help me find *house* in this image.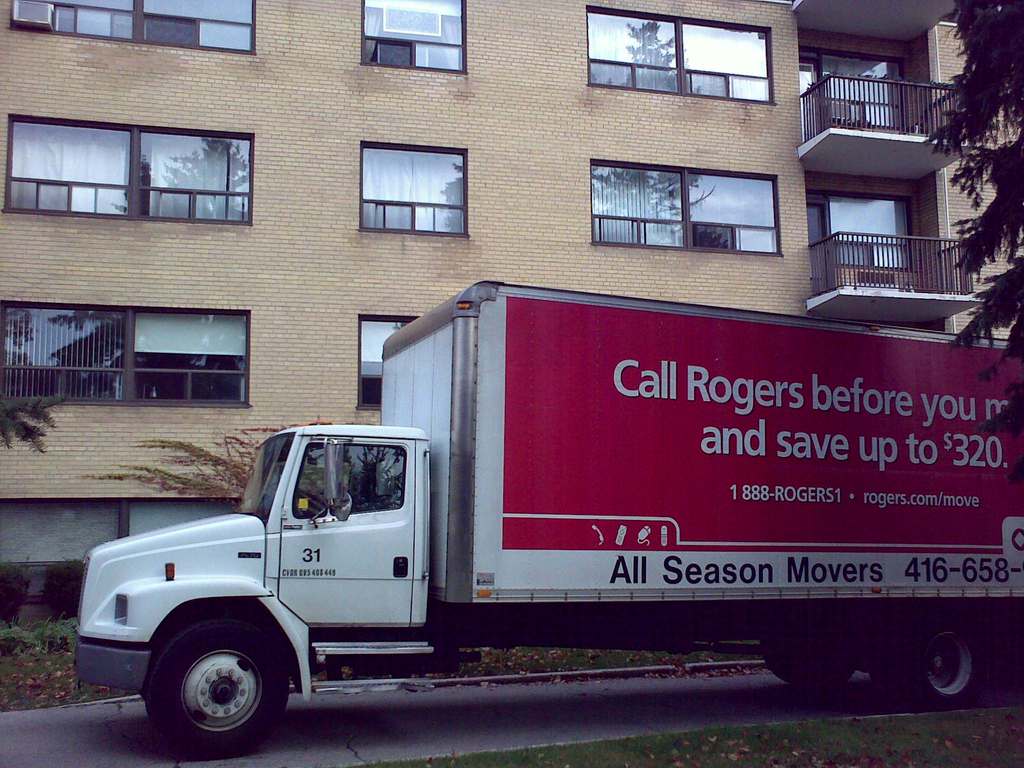
Found it: {"left": 790, "top": 1, "right": 1023, "bottom": 323}.
